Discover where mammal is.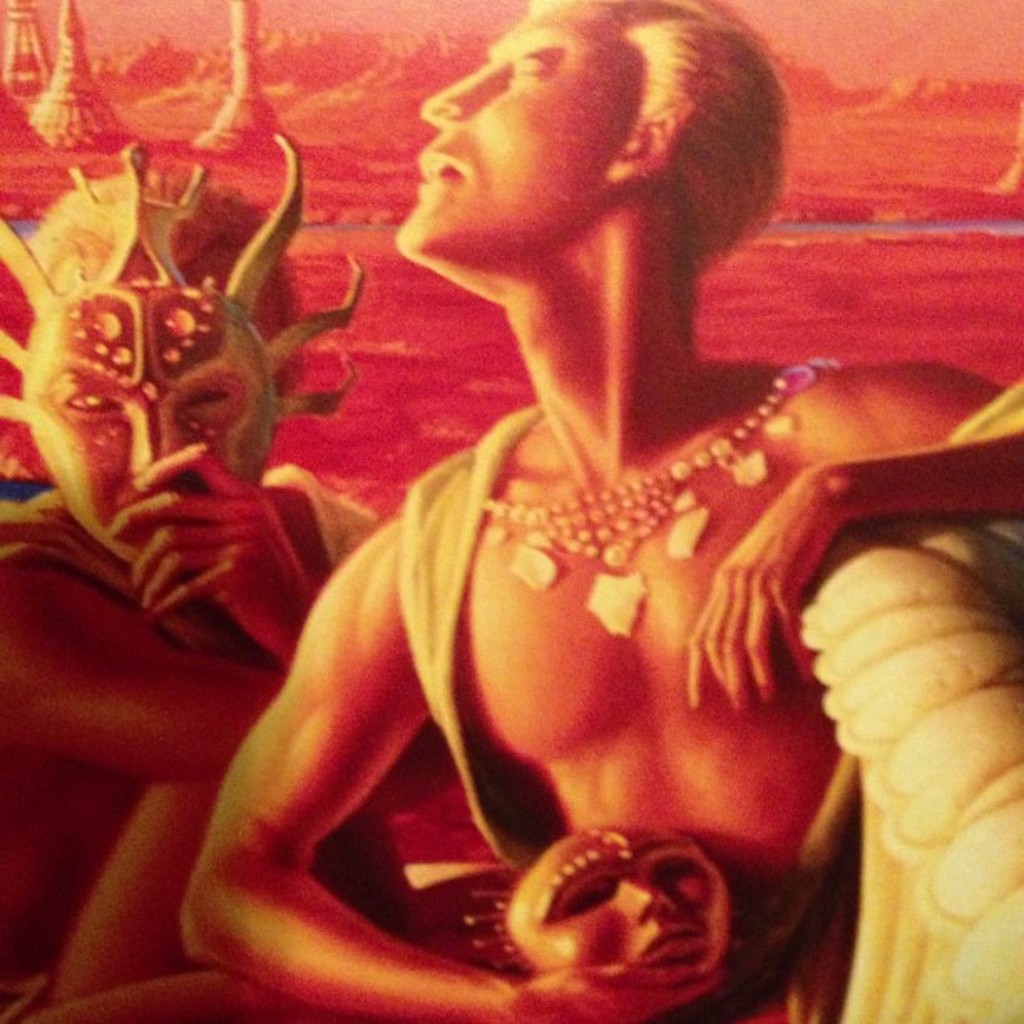
Discovered at select_region(181, 45, 982, 979).
